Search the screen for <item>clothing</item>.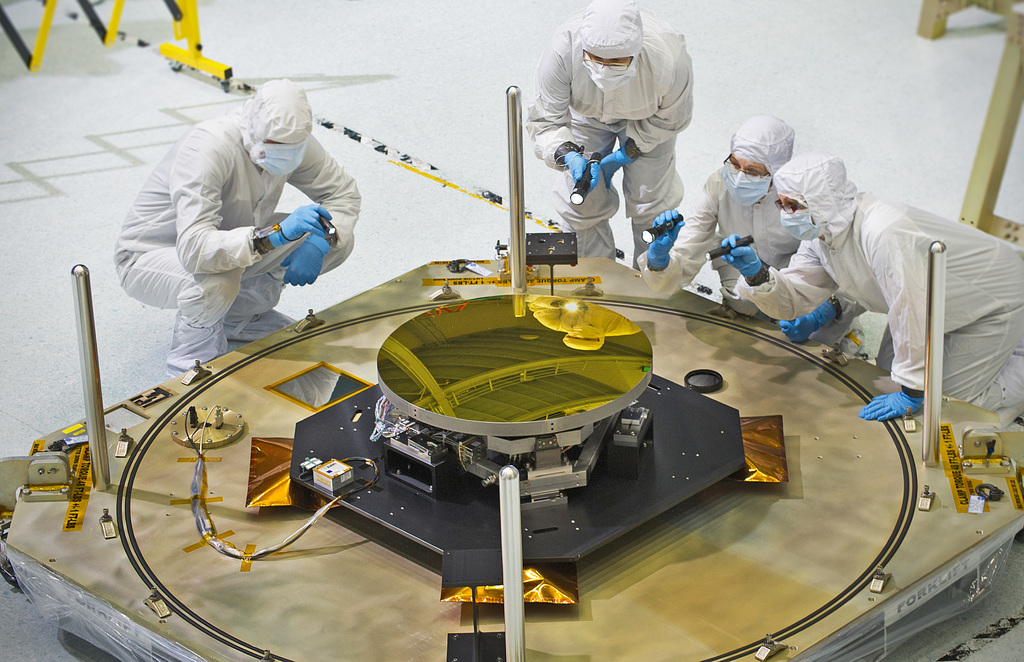
Found at 115, 80, 371, 378.
